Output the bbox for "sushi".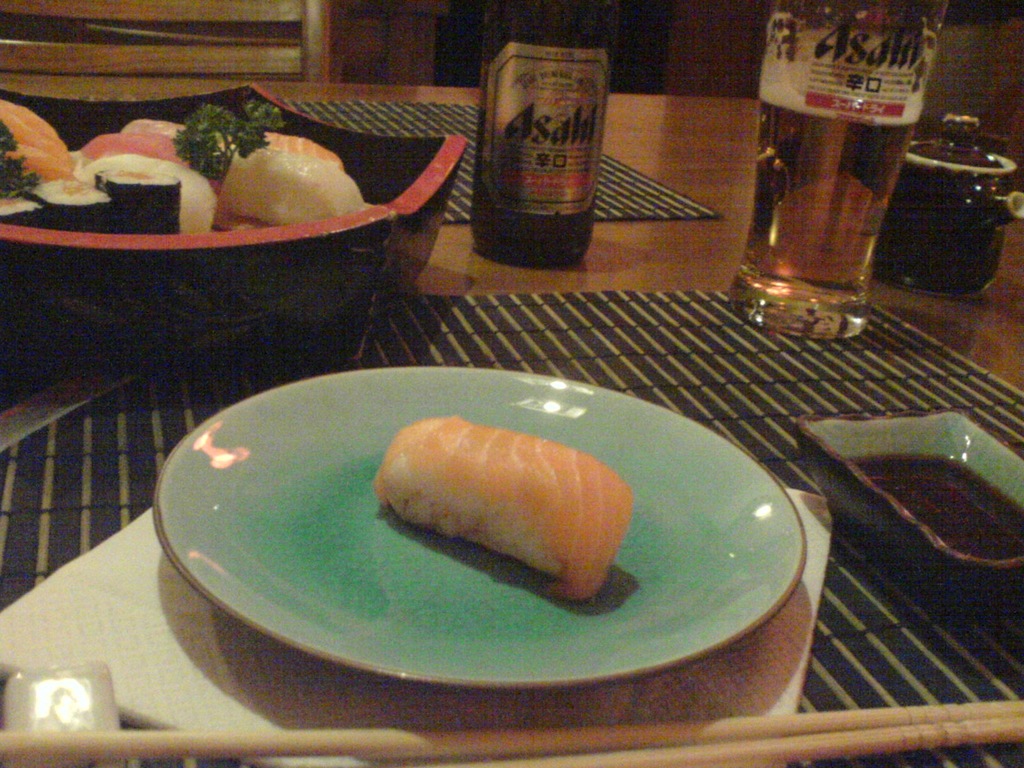
[x1=372, y1=419, x2=638, y2=589].
